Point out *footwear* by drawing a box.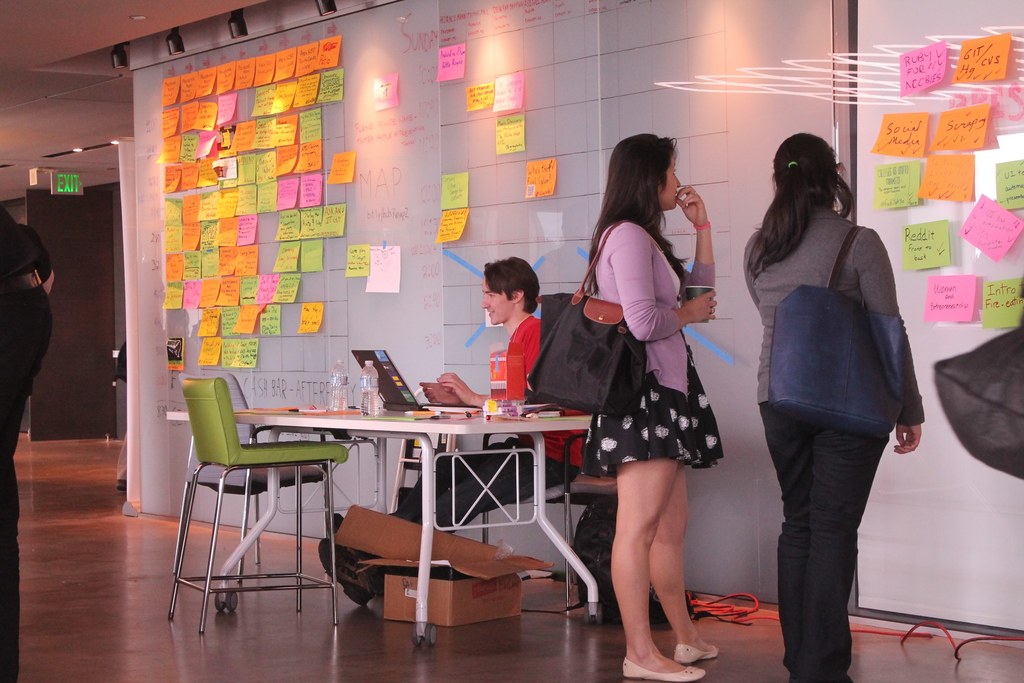
<region>787, 675, 854, 682</region>.
